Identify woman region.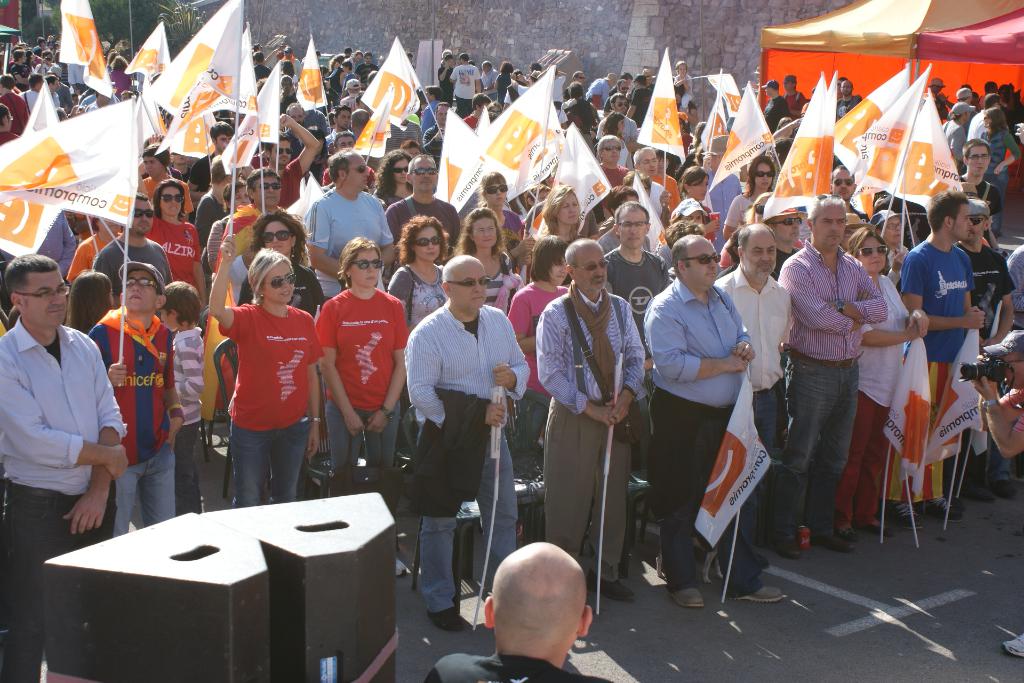
Region: (846,229,934,547).
